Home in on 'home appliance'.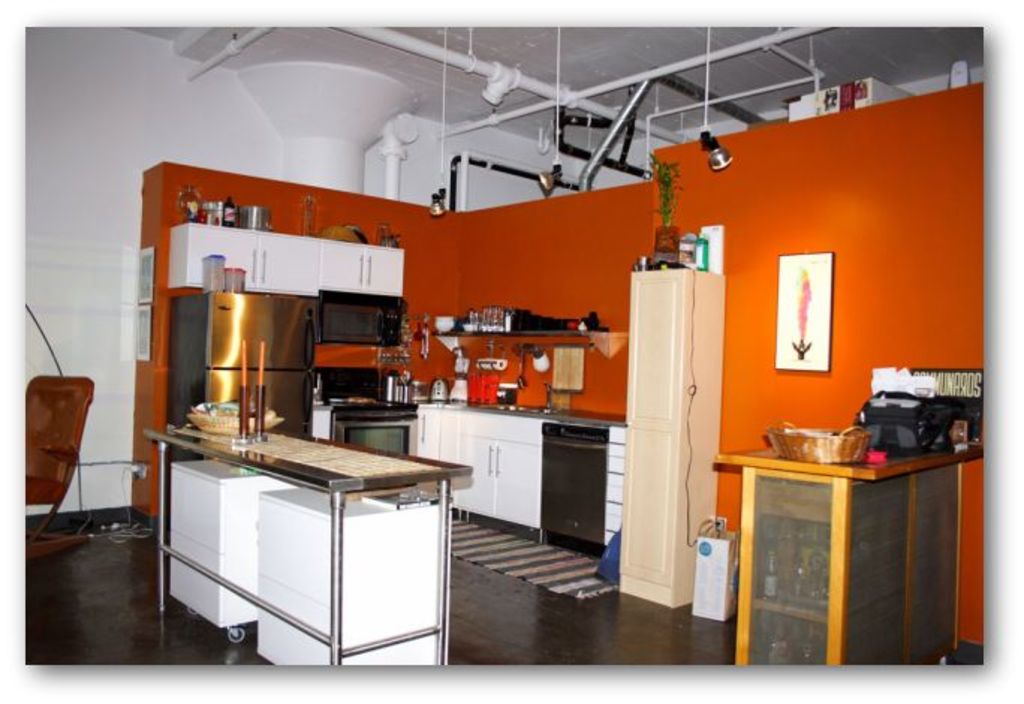
Homed in at (x1=331, y1=398, x2=421, y2=458).
